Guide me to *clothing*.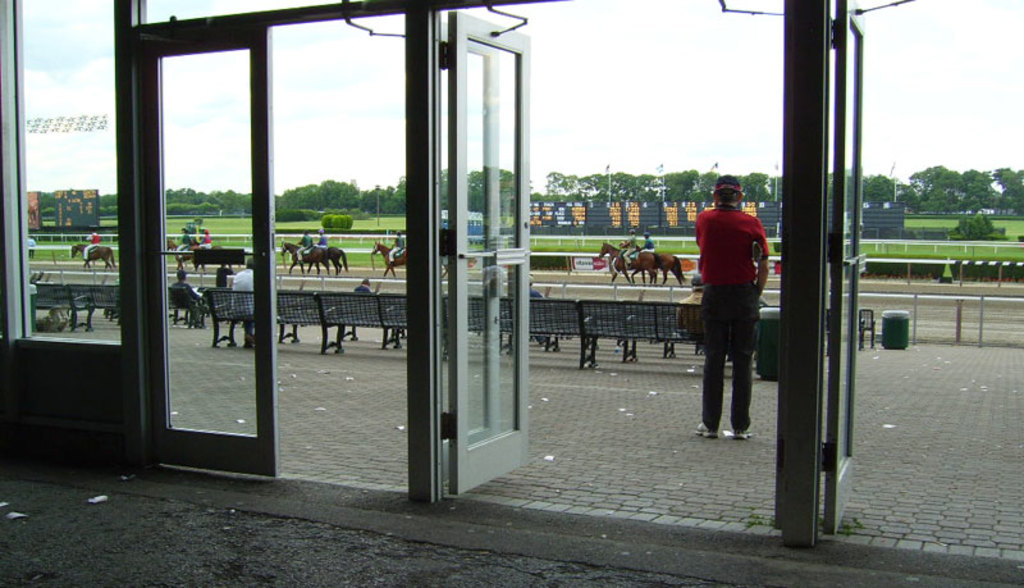
Guidance: box=[298, 233, 312, 263].
